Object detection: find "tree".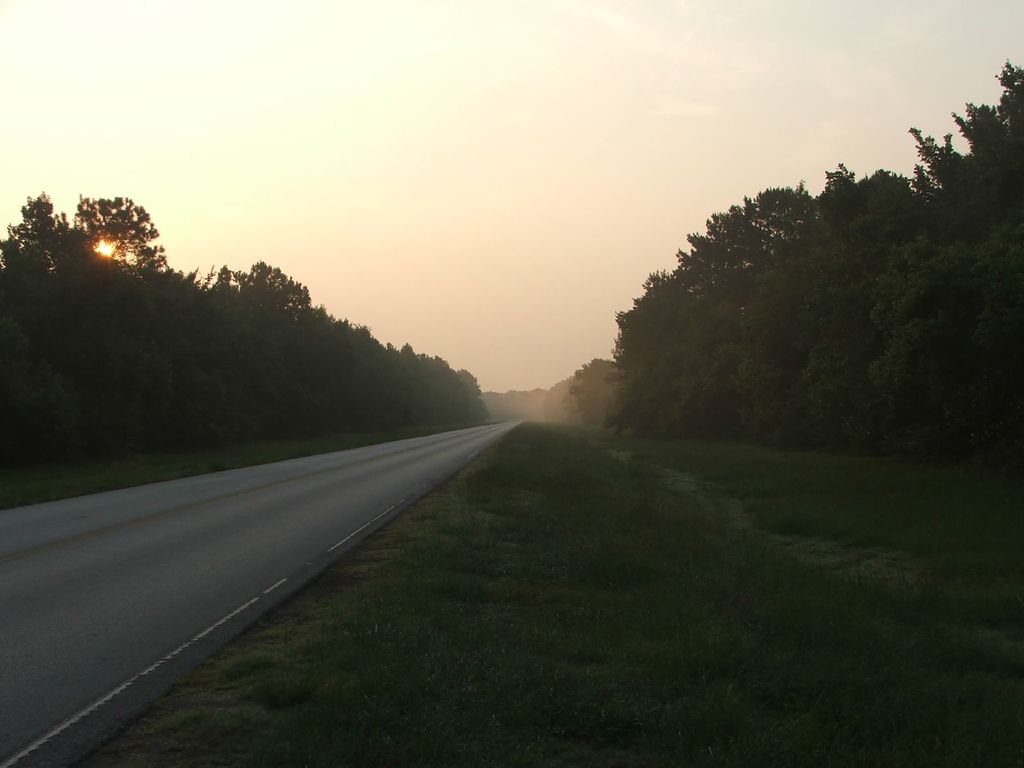
(67, 186, 170, 275).
